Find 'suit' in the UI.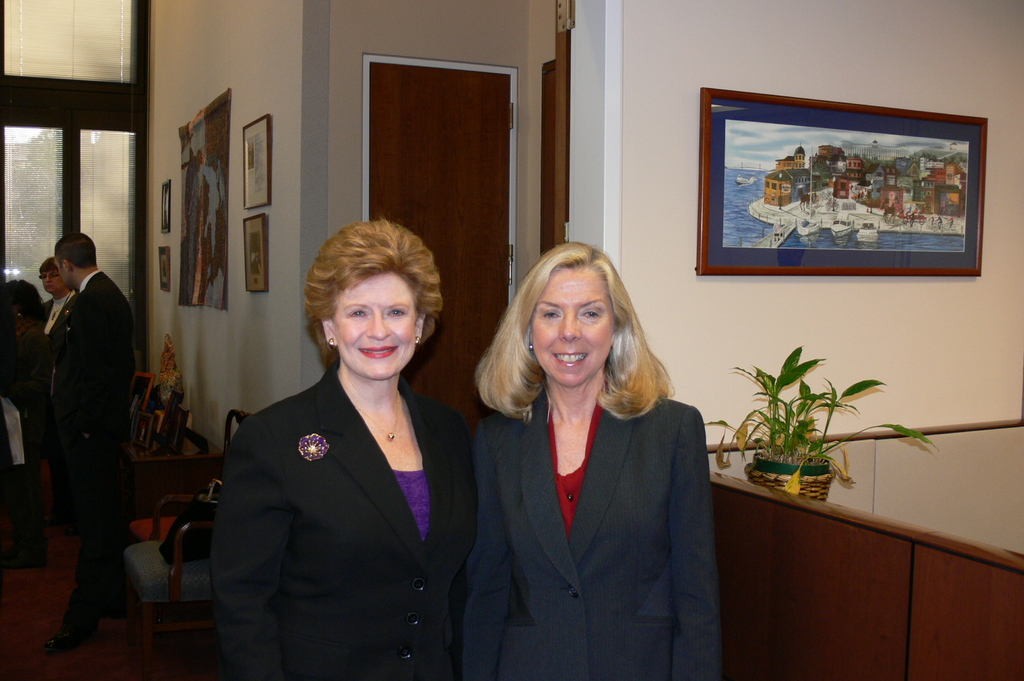
UI element at rect(209, 361, 480, 680).
